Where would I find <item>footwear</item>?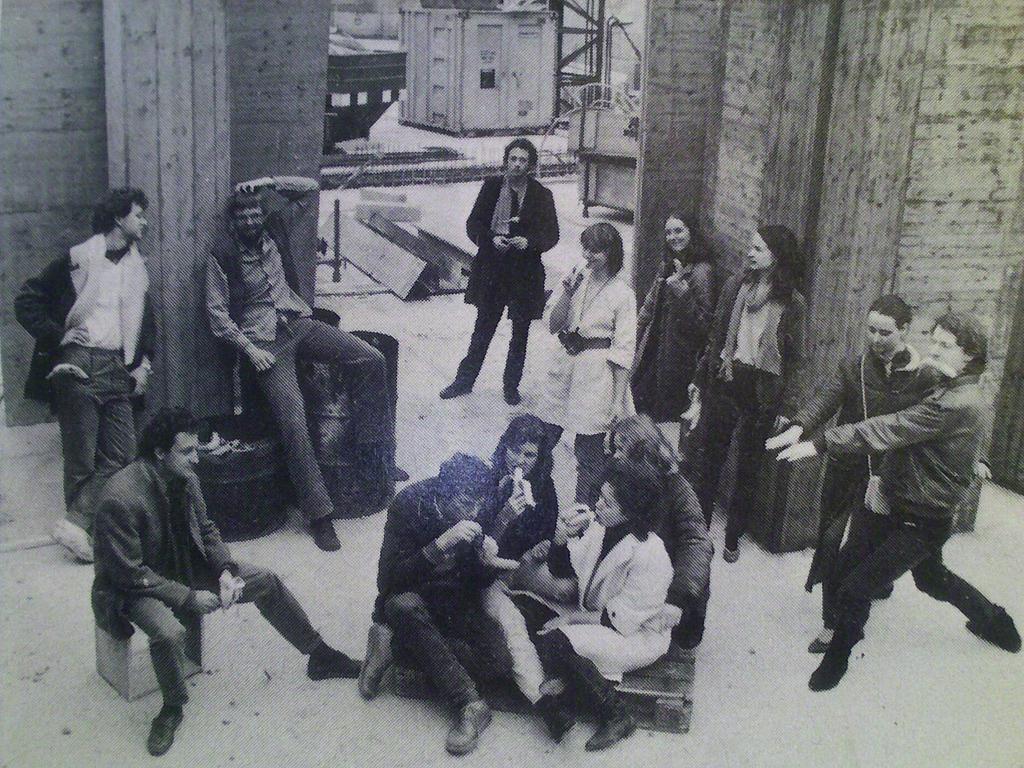
At l=808, t=656, r=851, b=691.
